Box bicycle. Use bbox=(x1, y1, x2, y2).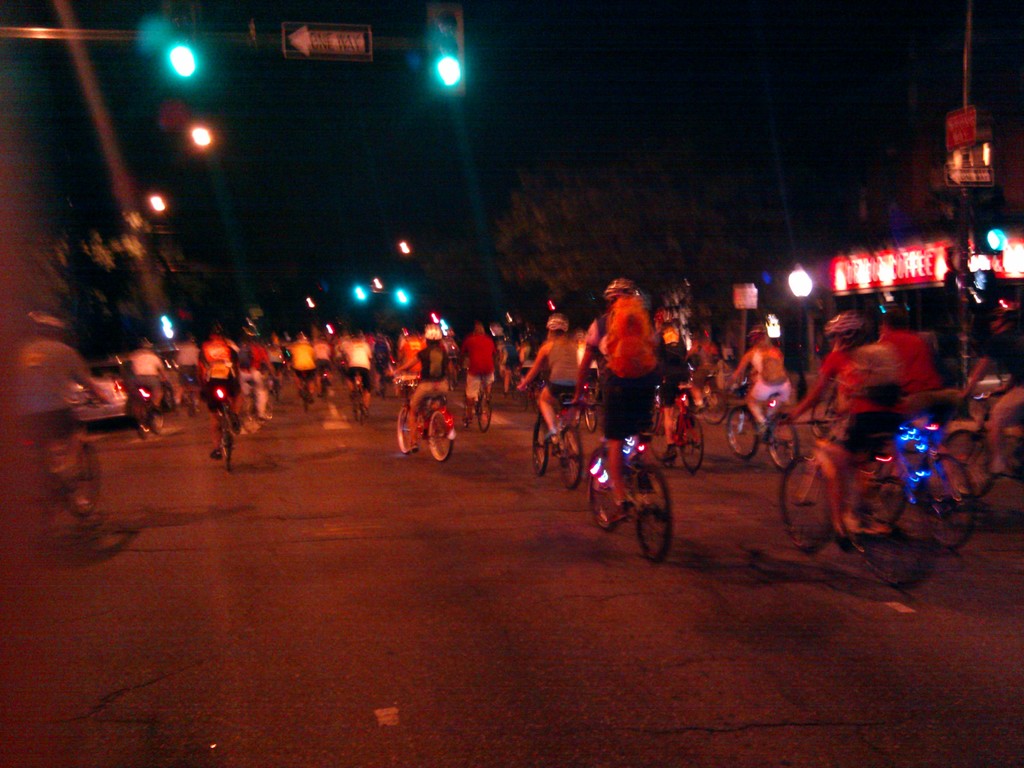
bbox=(392, 373, 454, 458).
